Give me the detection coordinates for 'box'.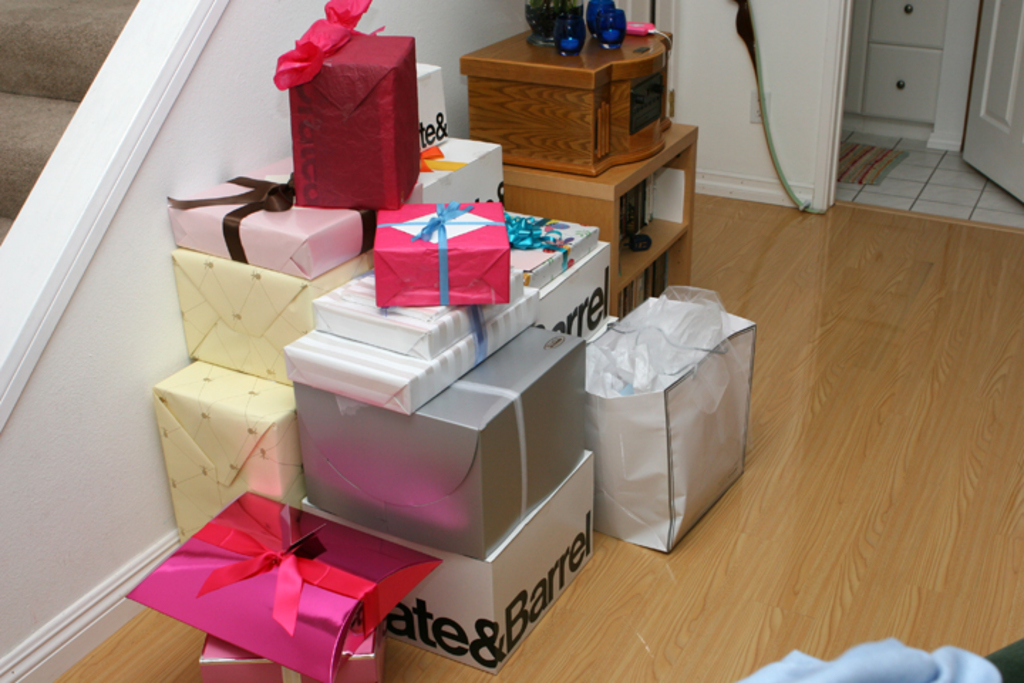
414:57:447:144.
